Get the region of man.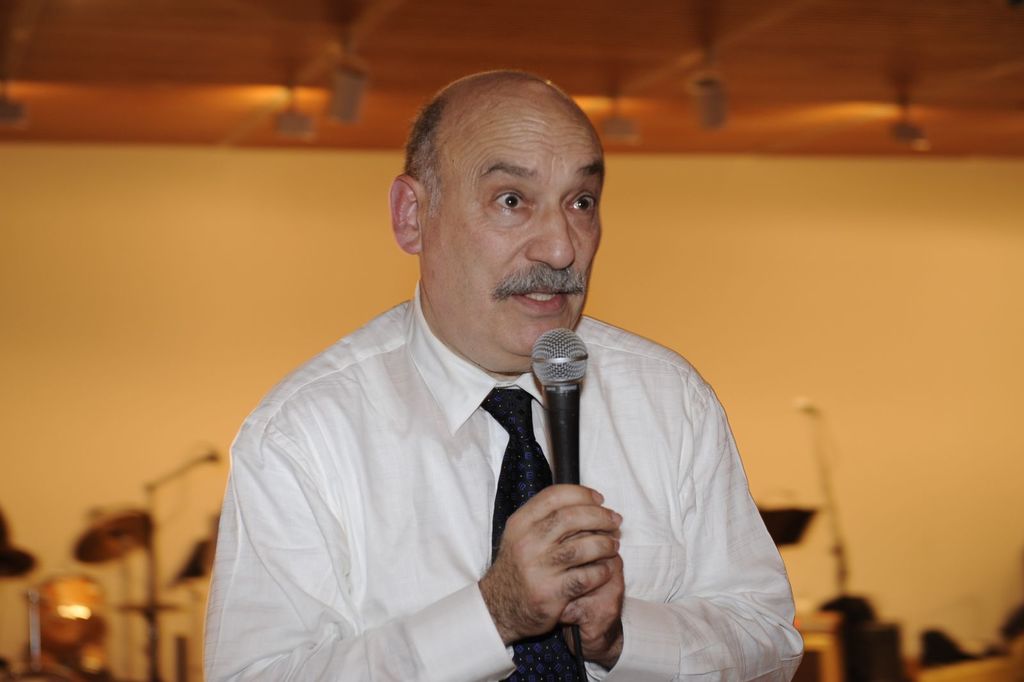
{"x1": 199, "y1": 65, "x2": 802, "y2": 681}.
